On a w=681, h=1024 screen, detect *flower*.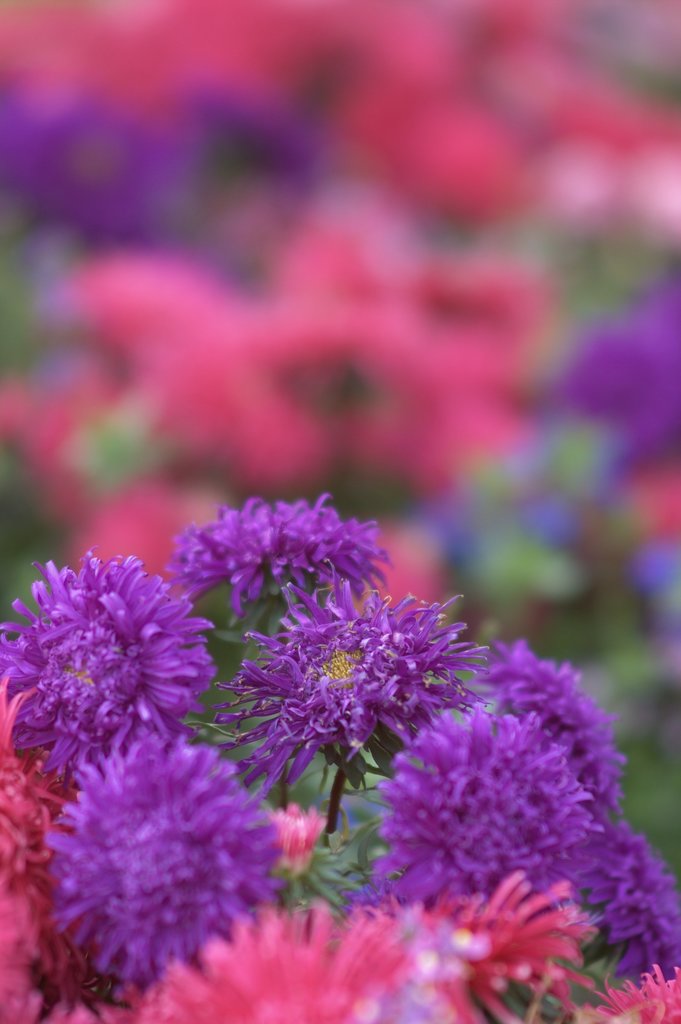
region(122, 898, 447, 1023).
